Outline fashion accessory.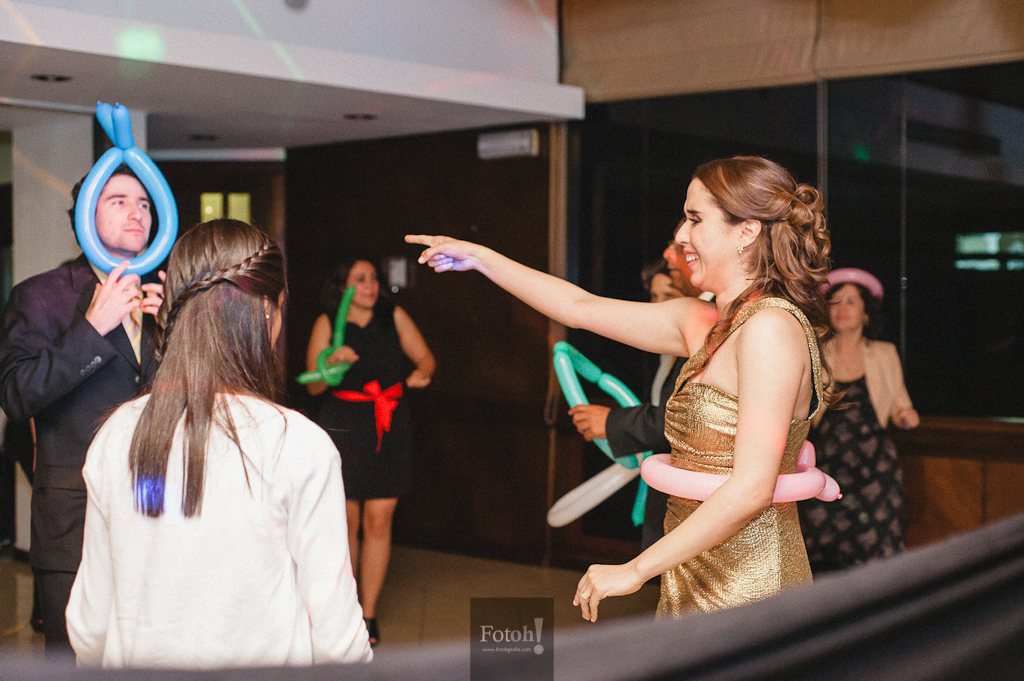
Outline: (left=578, top=589, right=592, bottom=602).
